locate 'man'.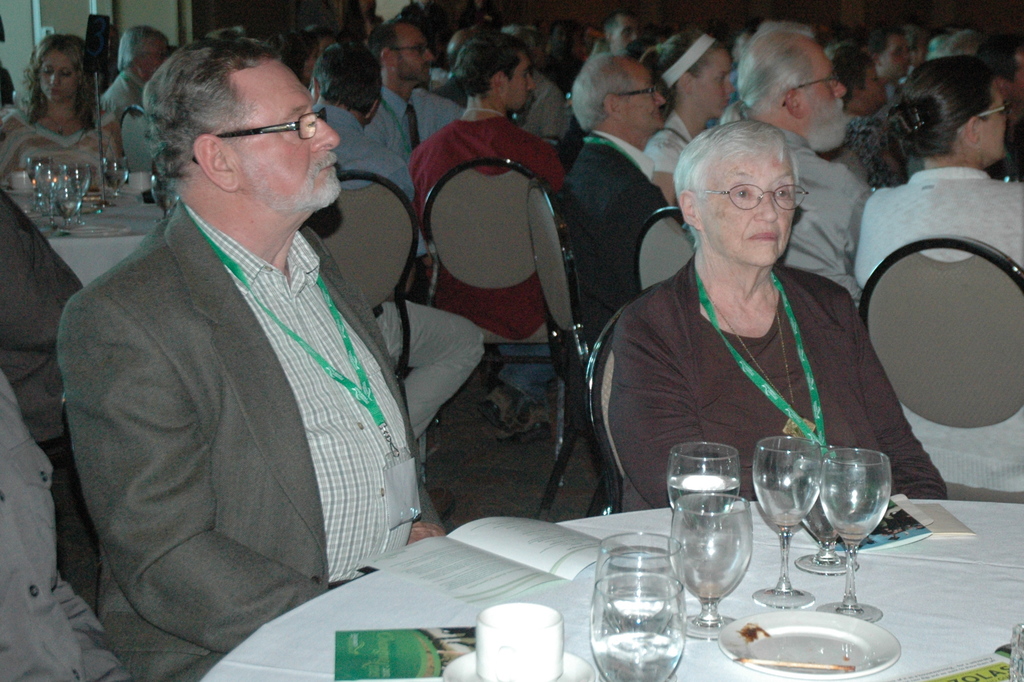
Bounding box: (44,20,422,676).
